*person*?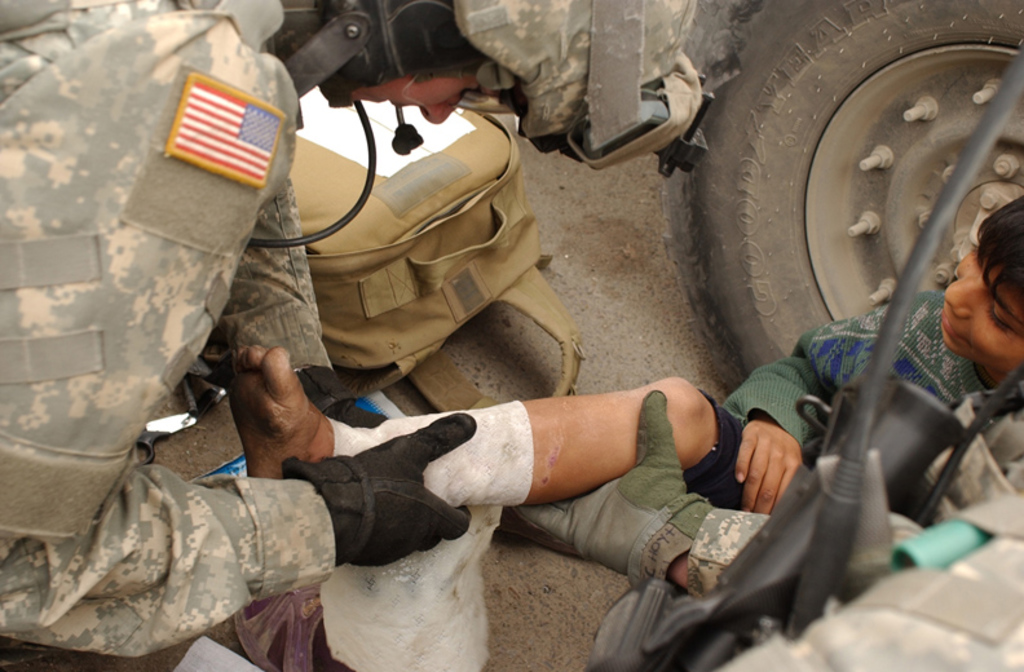
{"x1": 0, "y1": 0, "x2": 710, "y2": 659}
